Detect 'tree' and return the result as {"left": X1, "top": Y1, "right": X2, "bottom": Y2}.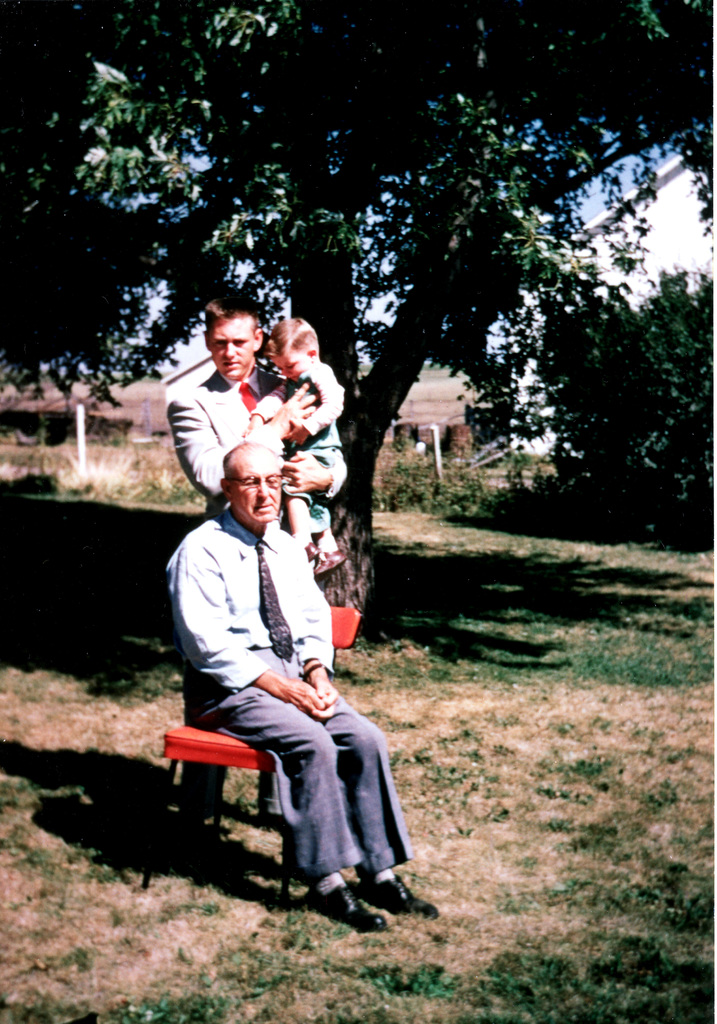
{"left": 0, "top": 0, "right": 716, "bottom": 647}.
